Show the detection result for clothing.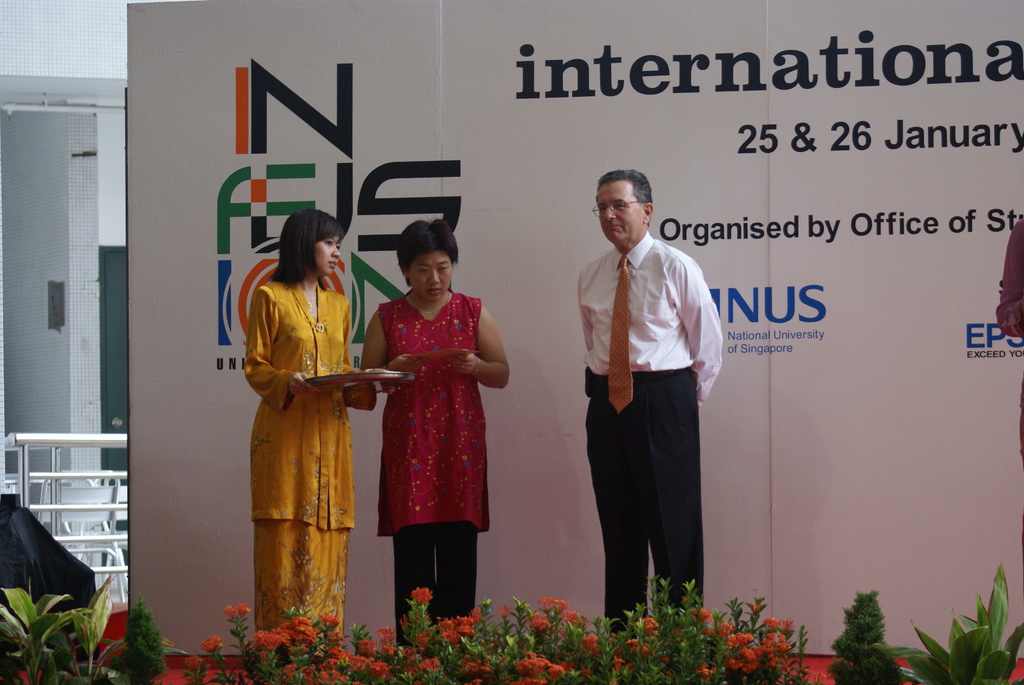
detection(374, 286, 482, 539).
